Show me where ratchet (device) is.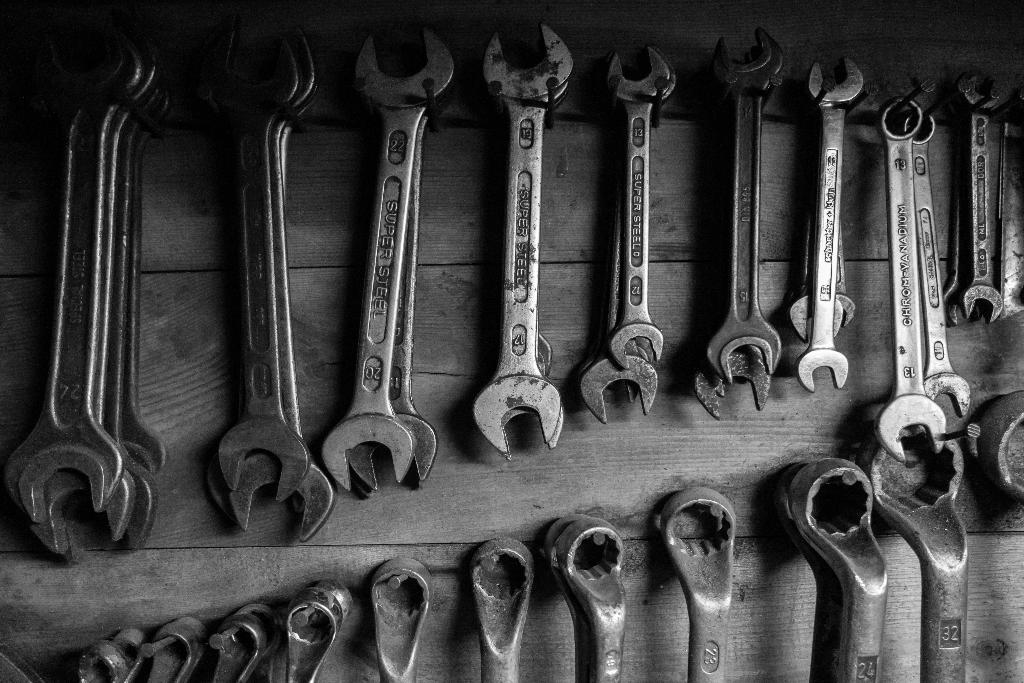
ratchet (device) is at bbox=[705, 19, 781, 388].
